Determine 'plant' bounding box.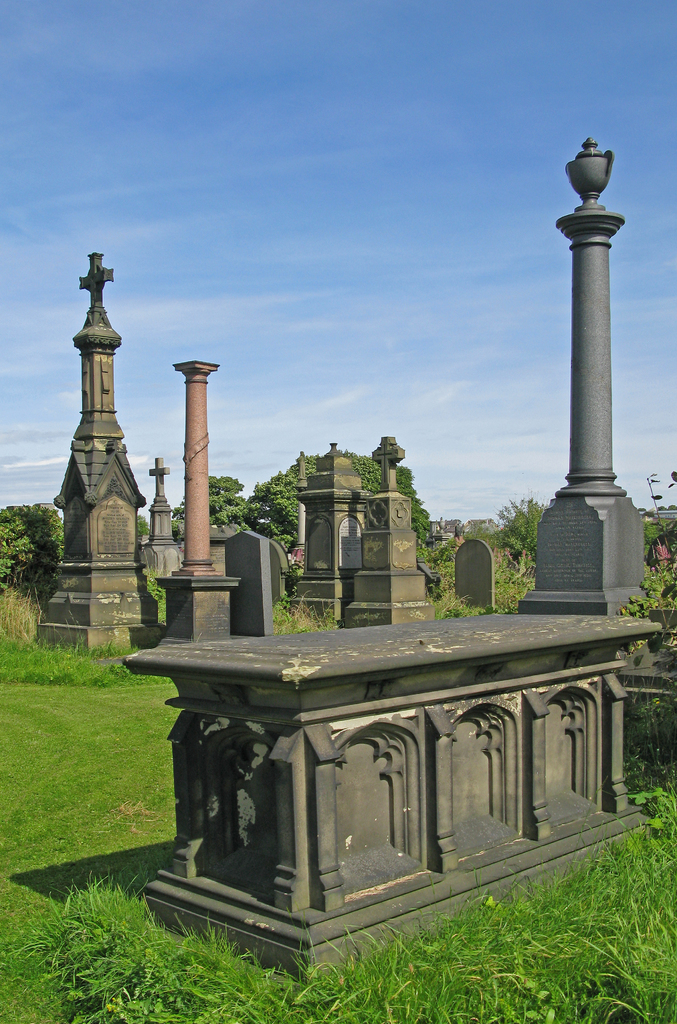
Determined: rect(621, 561, 676, 613).
